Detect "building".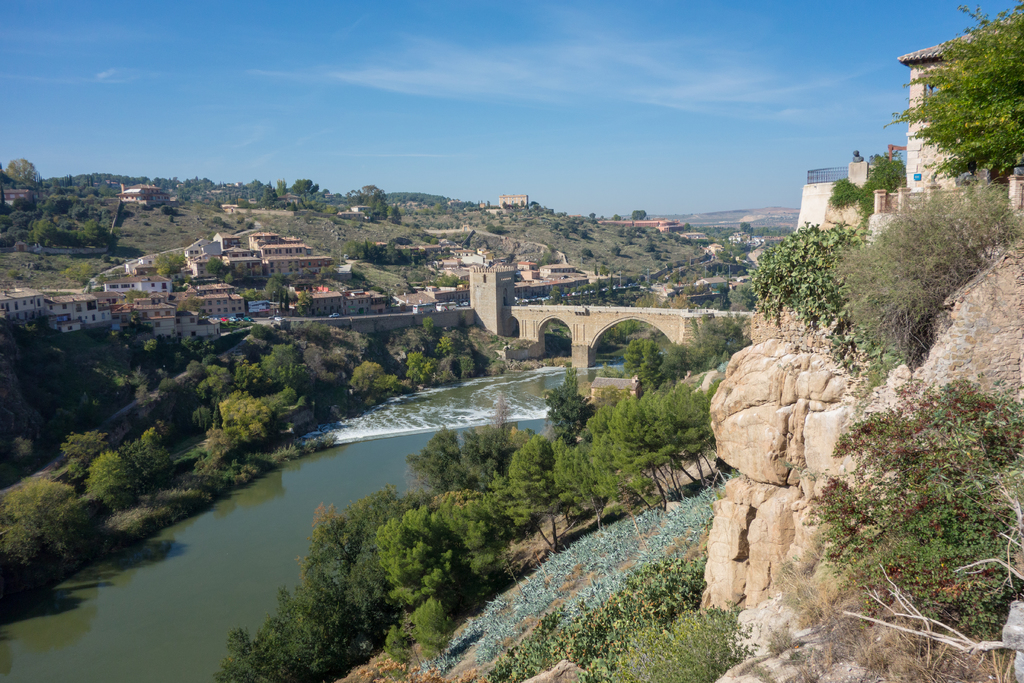
Detected at (0,186,34,202).
